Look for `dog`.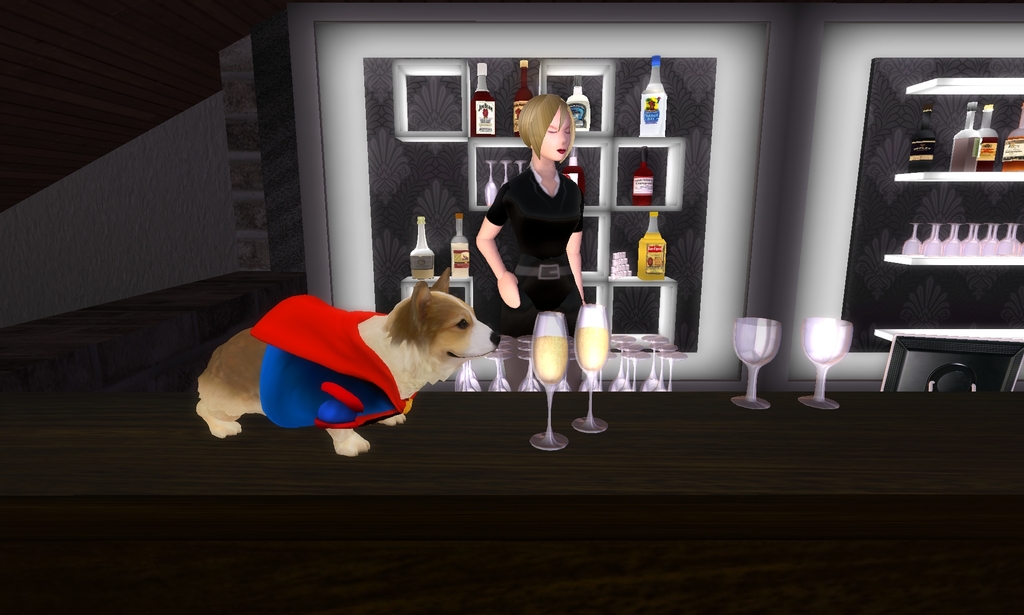
Found: BBox(193, 261, 512, 463).
